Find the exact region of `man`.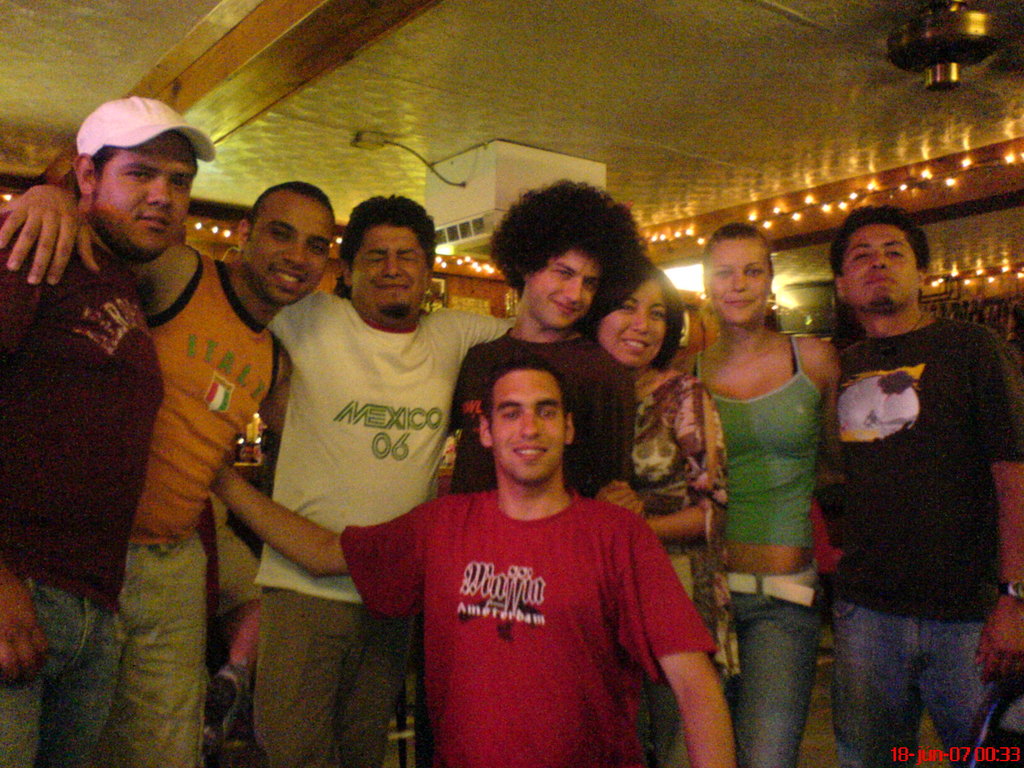
Exact region: x1=444, y1=175, x2=653, y2=767.
